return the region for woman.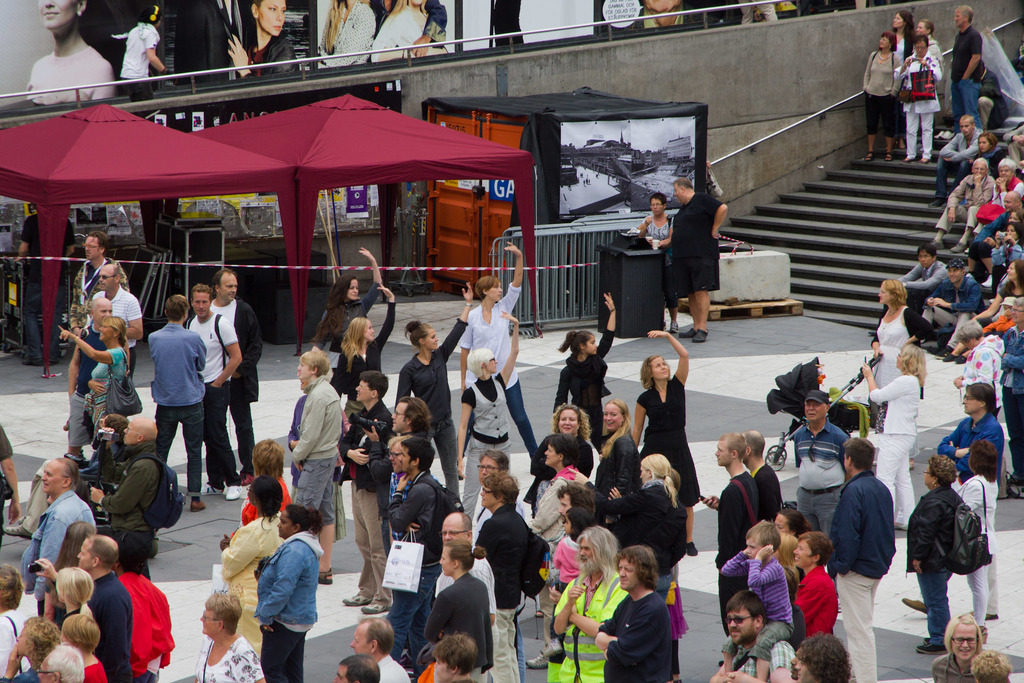
box=[937, 249, 1023, 367].
